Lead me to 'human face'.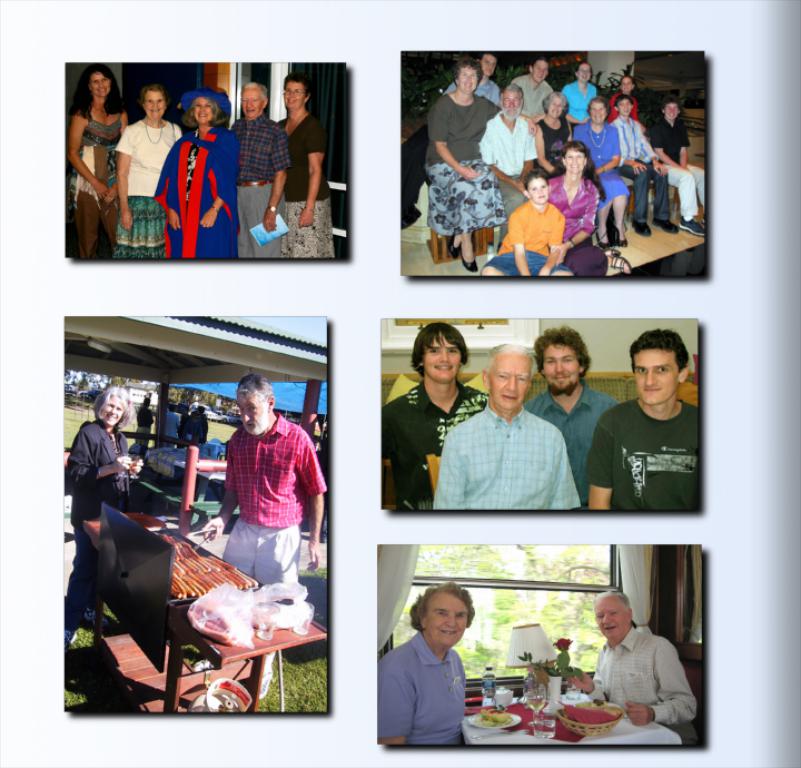
Lead to [530, 178, 547, 207].
